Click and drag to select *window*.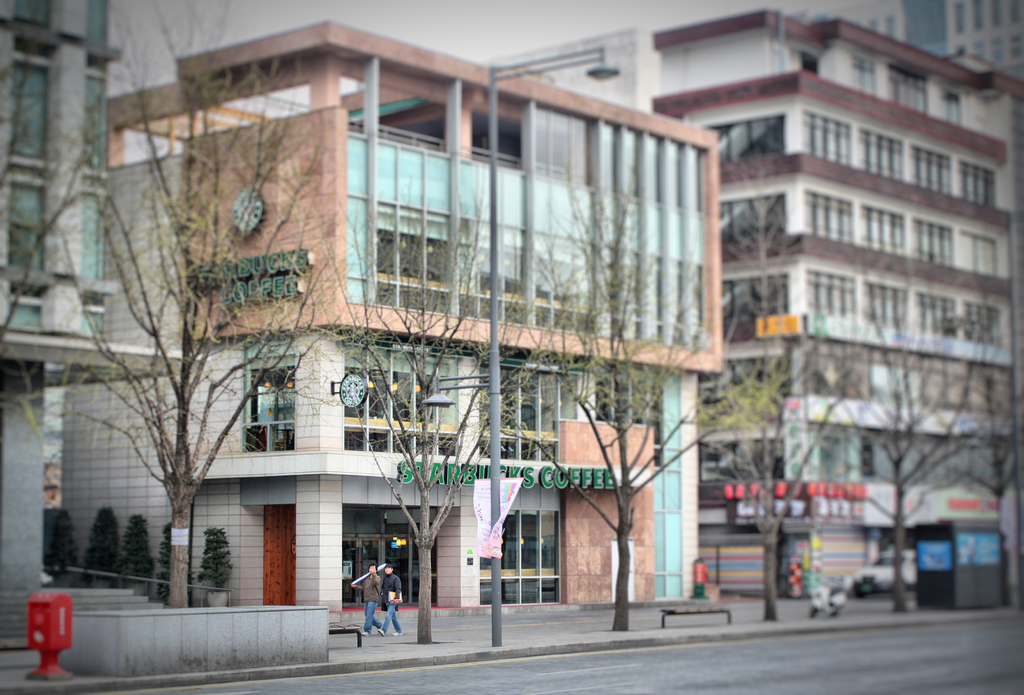
Selection: box(940, 97, 963, 120).
